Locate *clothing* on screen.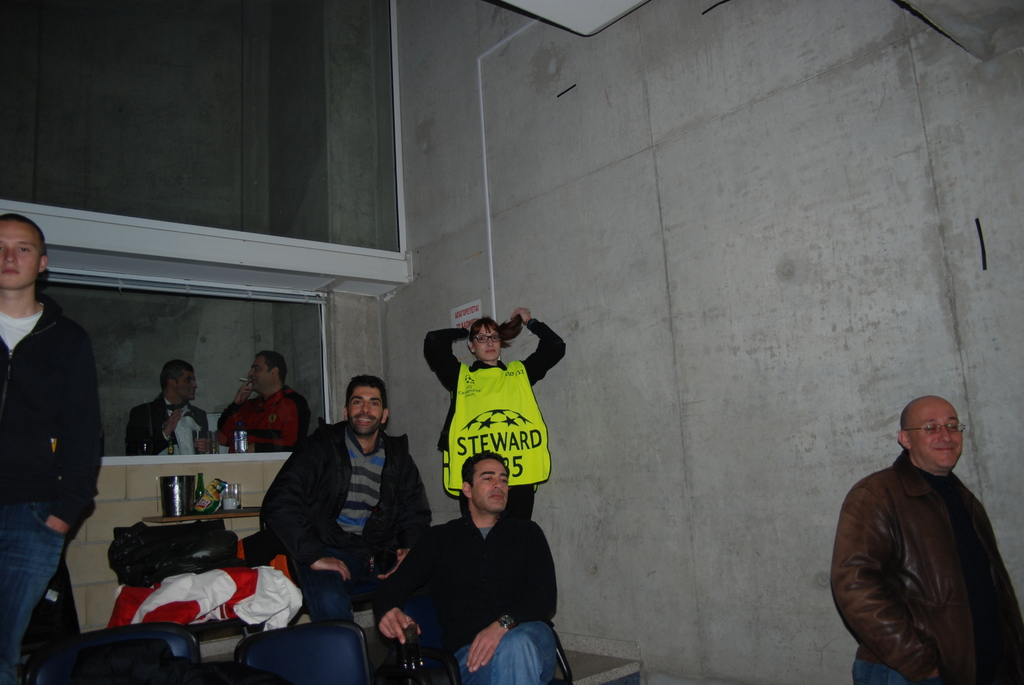
On screen at (262, 418, 440, 624).
